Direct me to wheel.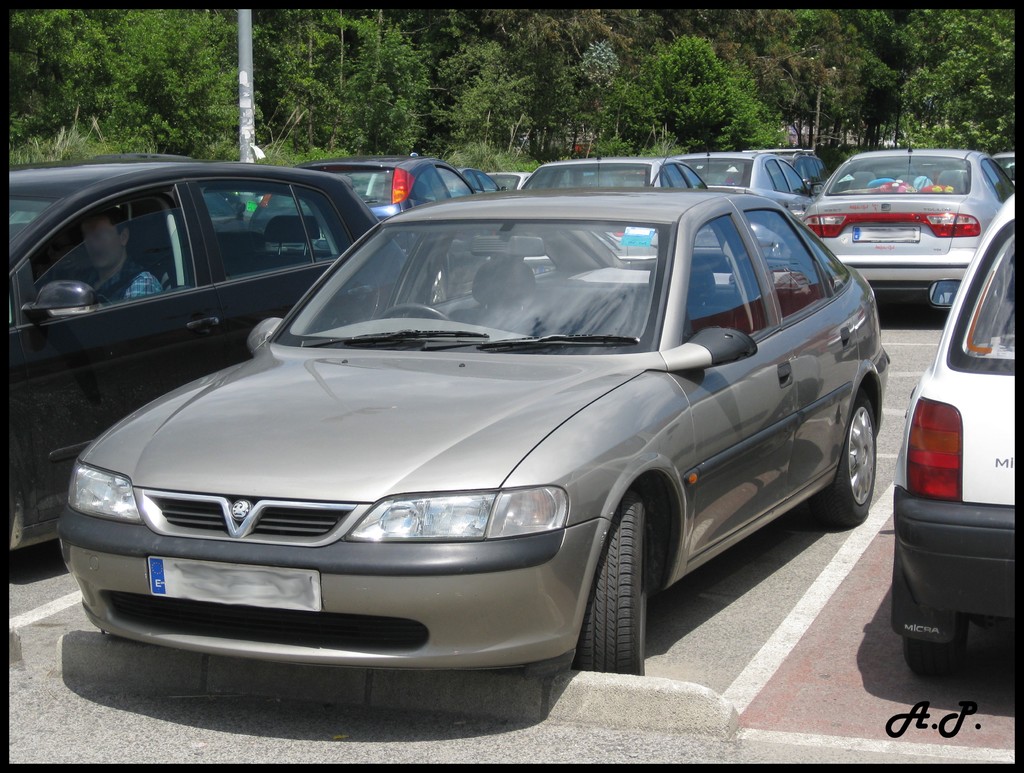
Direction: bbox=(803, 392, 881, 525).
